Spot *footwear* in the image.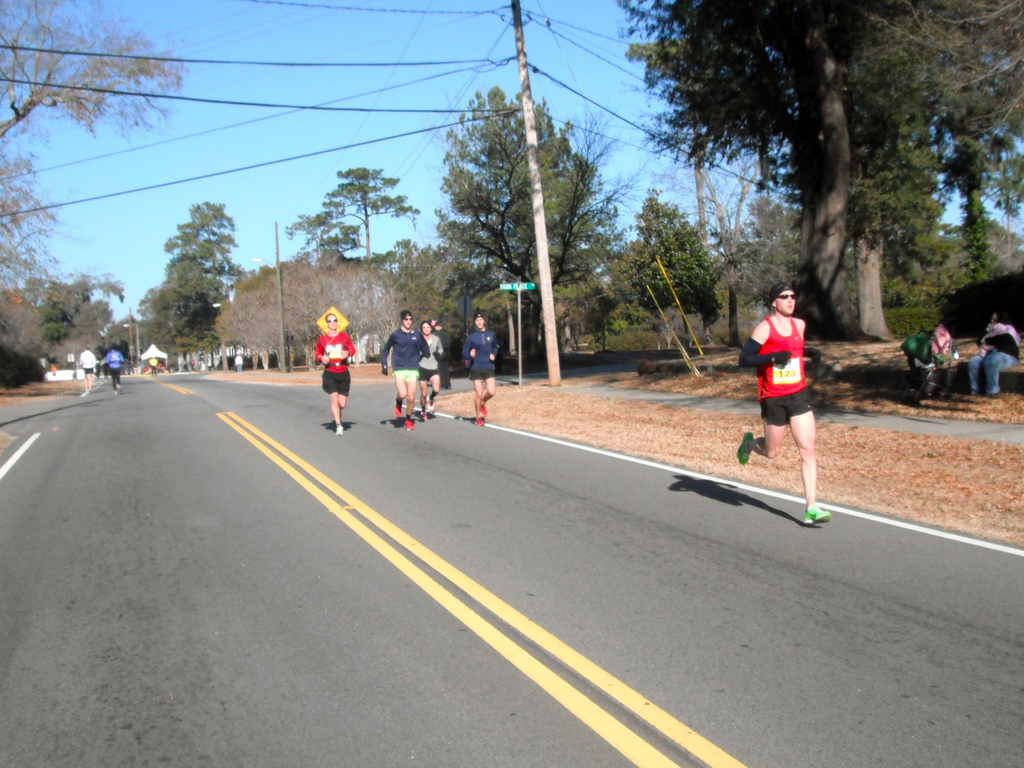
*footwear* found at box(333, 422, 344, 435).
